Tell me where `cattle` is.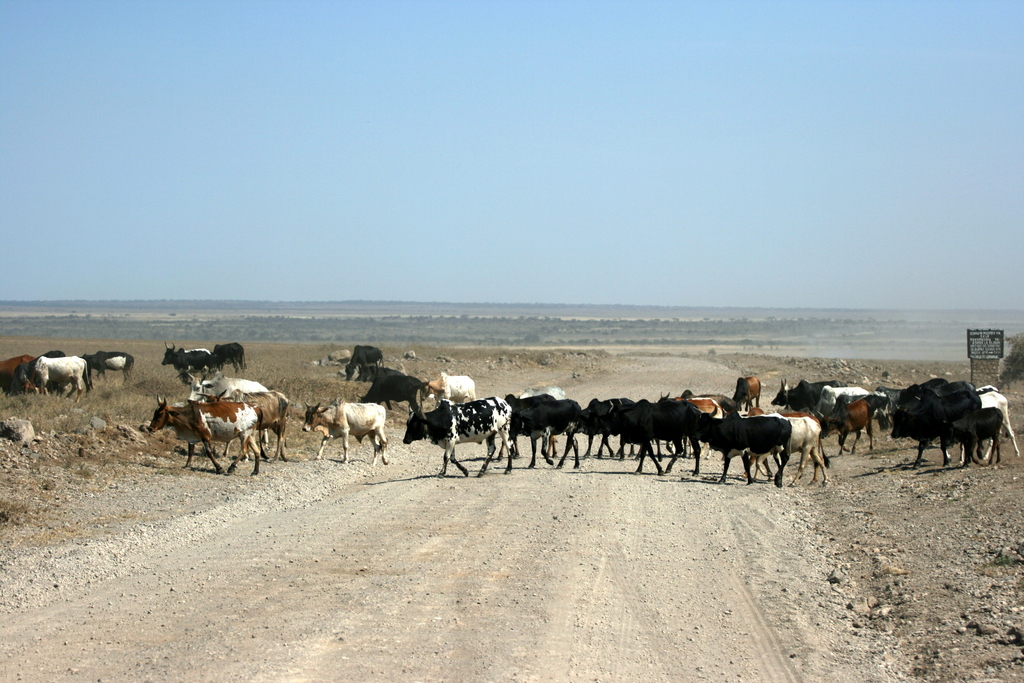
`cattle` is at x1=512 y1=400 x2=579 y2=468.
